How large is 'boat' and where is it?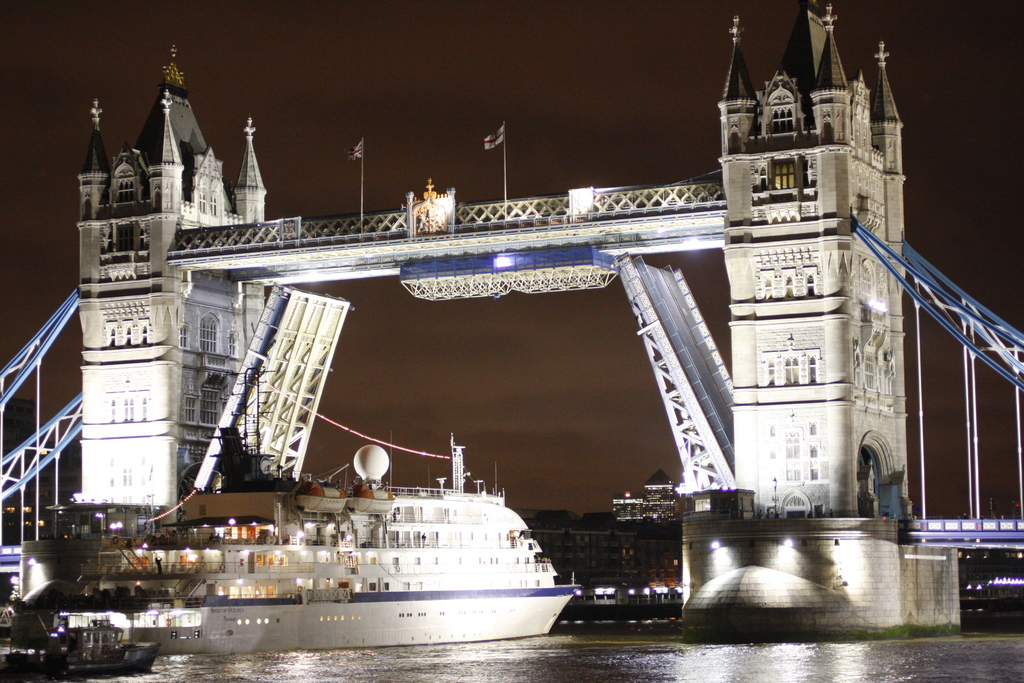
Bounding box: 0,605,86,682.
